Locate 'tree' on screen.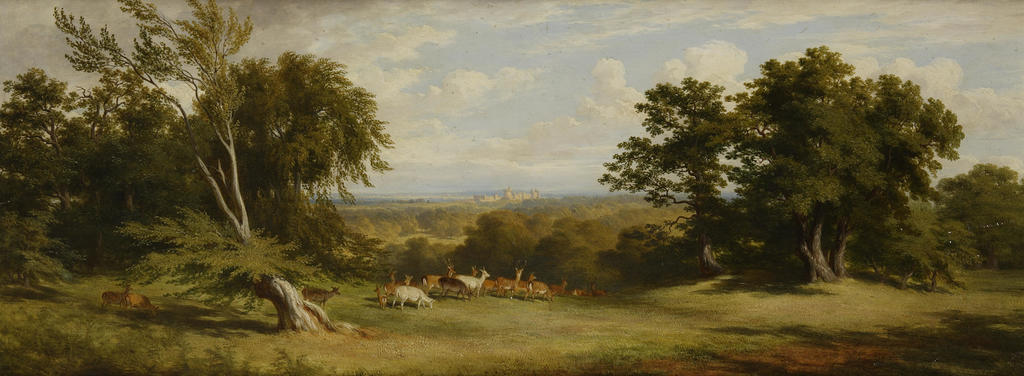
On screen at (668,40,964,304).
